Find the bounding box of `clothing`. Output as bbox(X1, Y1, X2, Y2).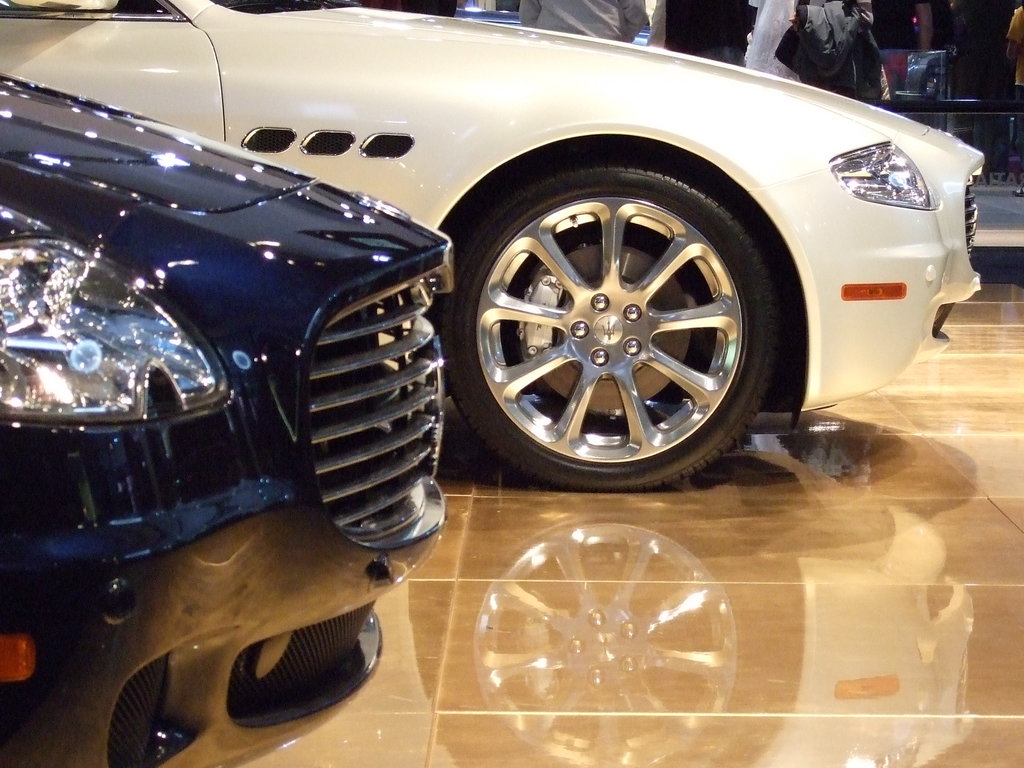
bbox(873, 0, 928, 49).
